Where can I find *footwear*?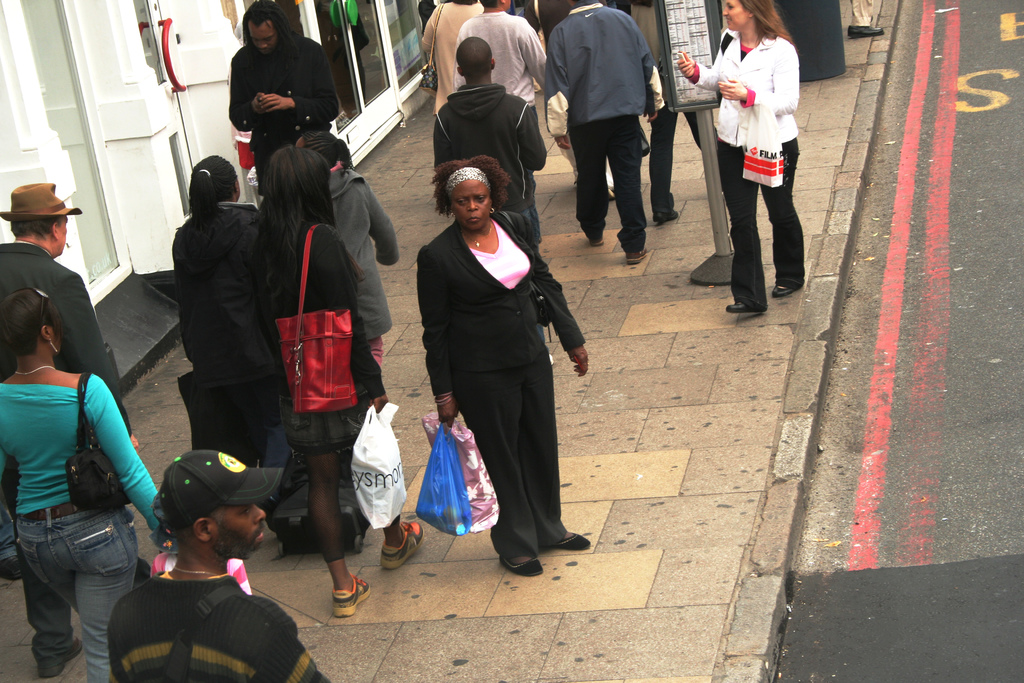
You can find it at {"left": 133, "top": 559, "right": 151, "bottom": 581}.
